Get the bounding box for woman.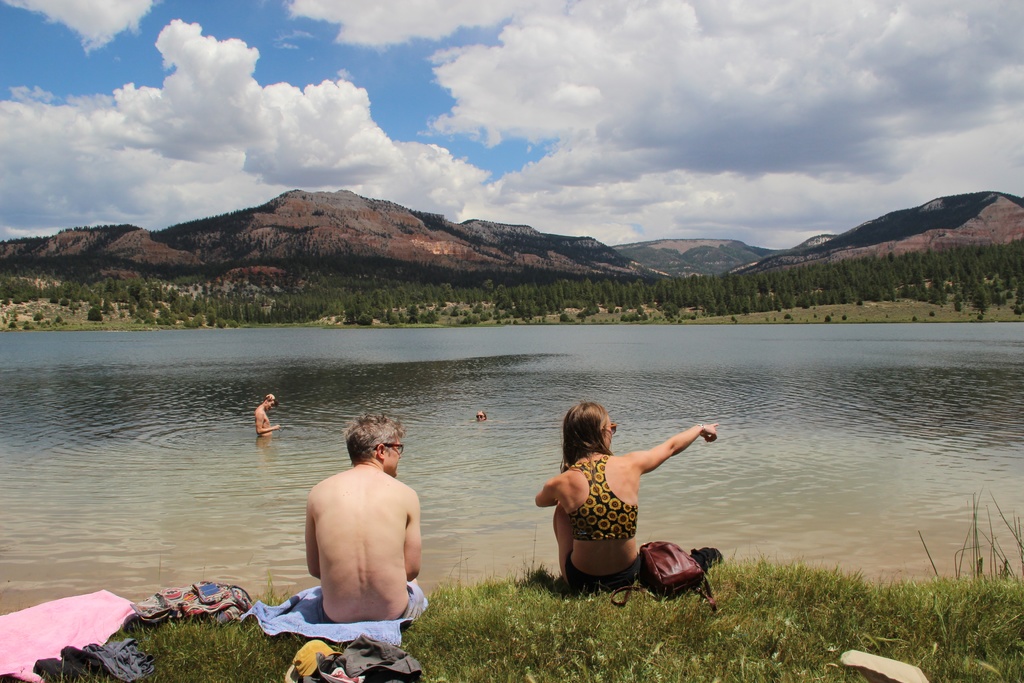
region(534, 402, 725, 594).
